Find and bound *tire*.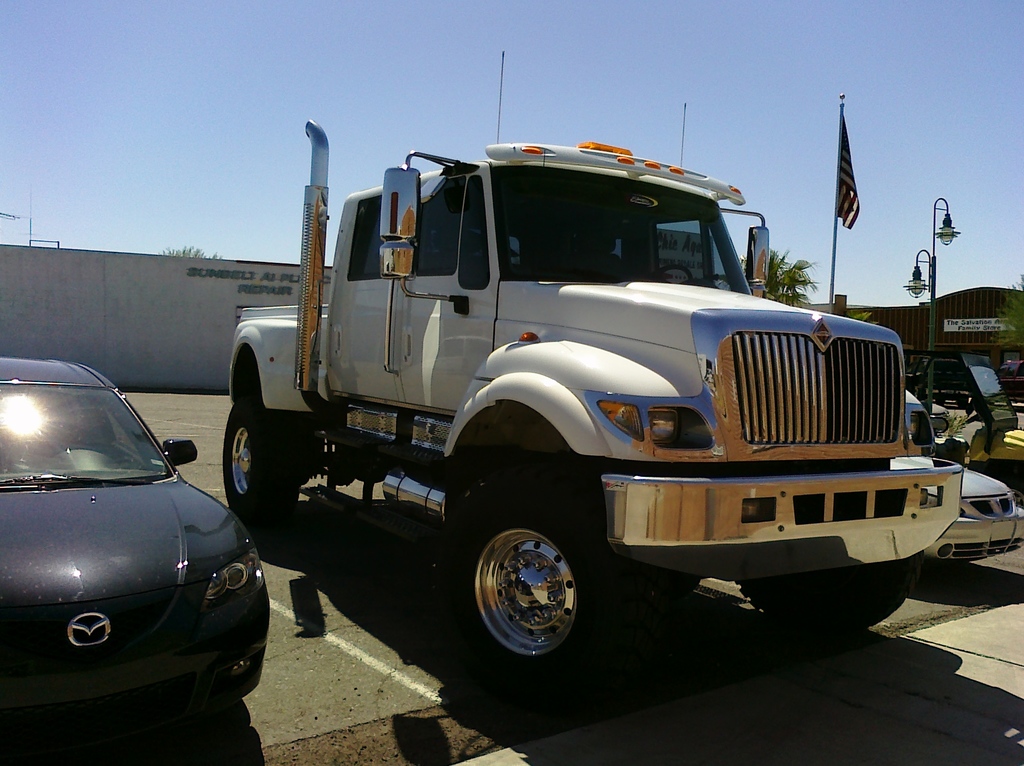
Bound: <box>734,573,904,635</box>.
